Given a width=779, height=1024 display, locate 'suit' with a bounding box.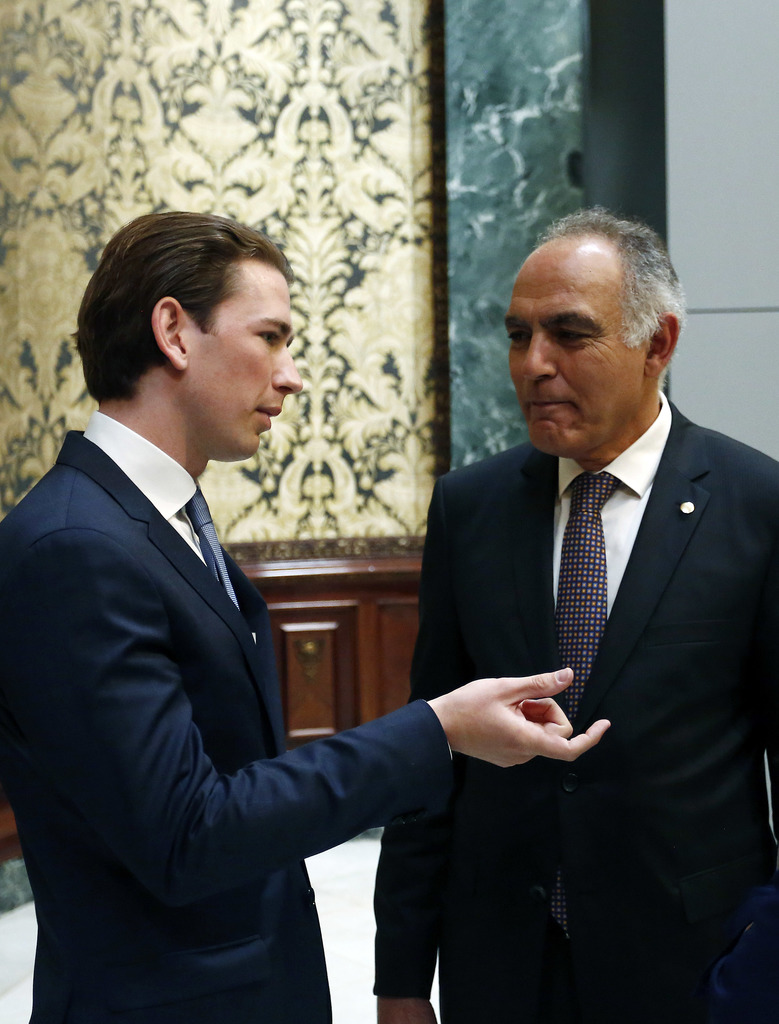
Located: (left=369, top=387, right=778, bottom=1023).
